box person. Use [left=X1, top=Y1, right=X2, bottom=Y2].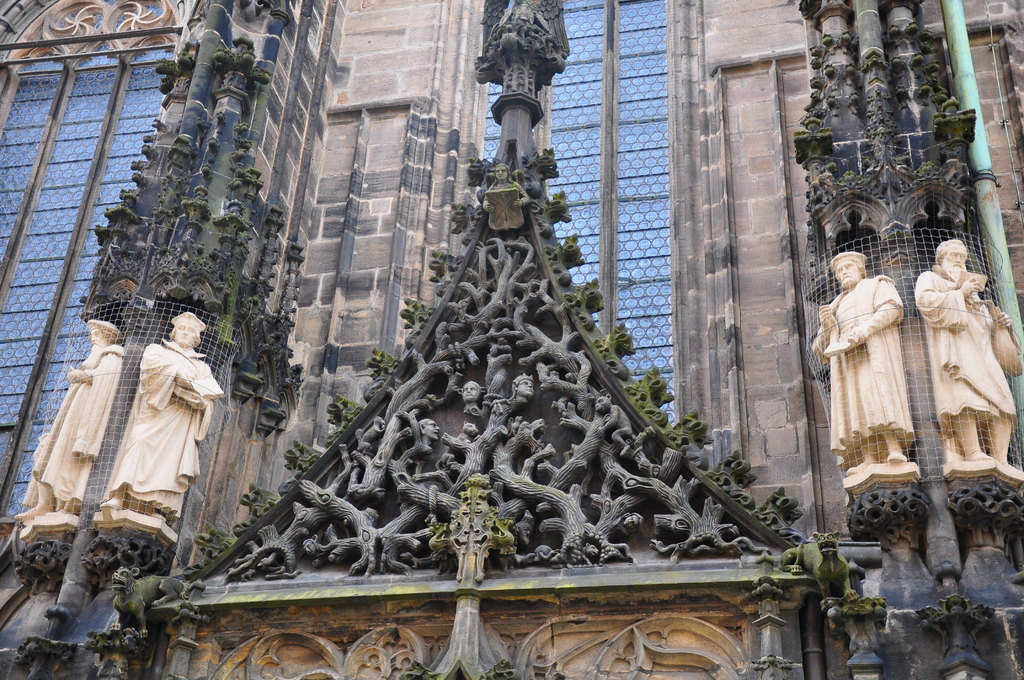
[left=98, top=312, right=229, bottom=521].
